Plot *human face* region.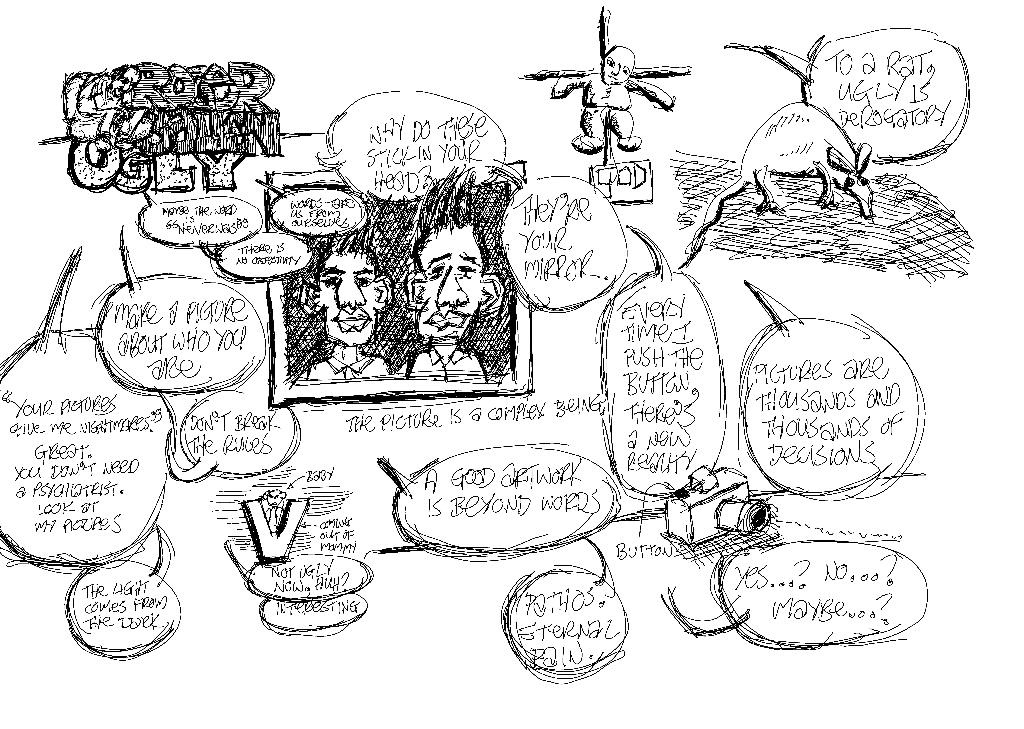
Plotted at detection(425, 230, 488, 343).
